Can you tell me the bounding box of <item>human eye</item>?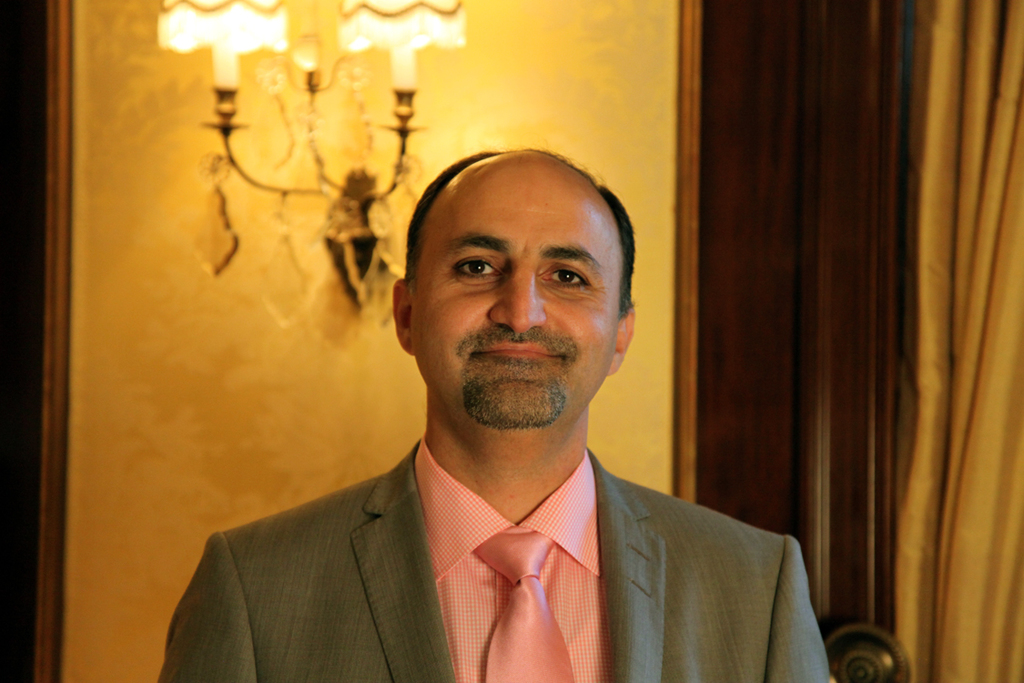
box=[428, 238, 512, 309].
